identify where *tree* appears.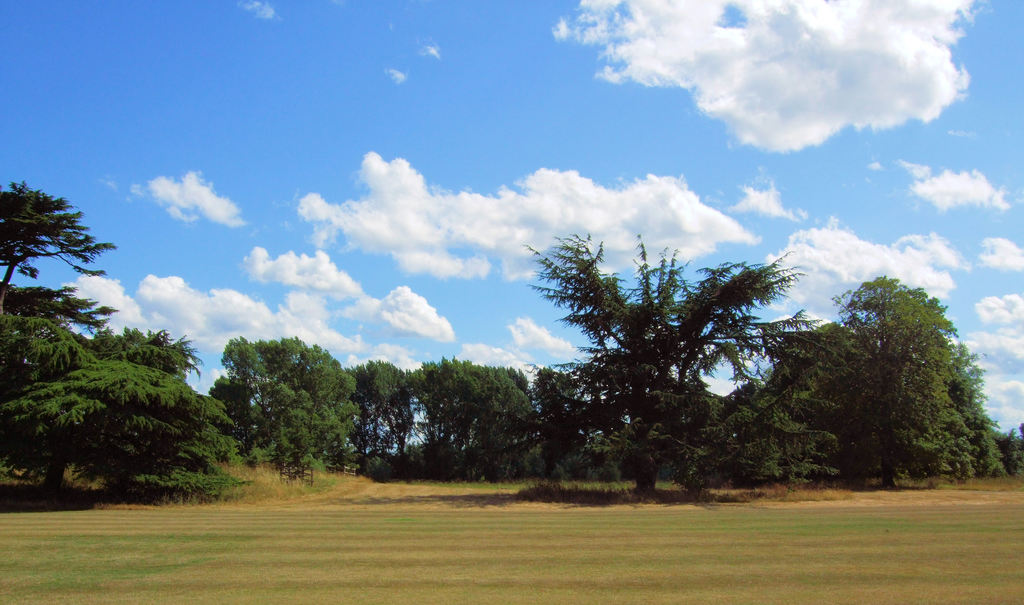
Appears at 522 219 835 501.
